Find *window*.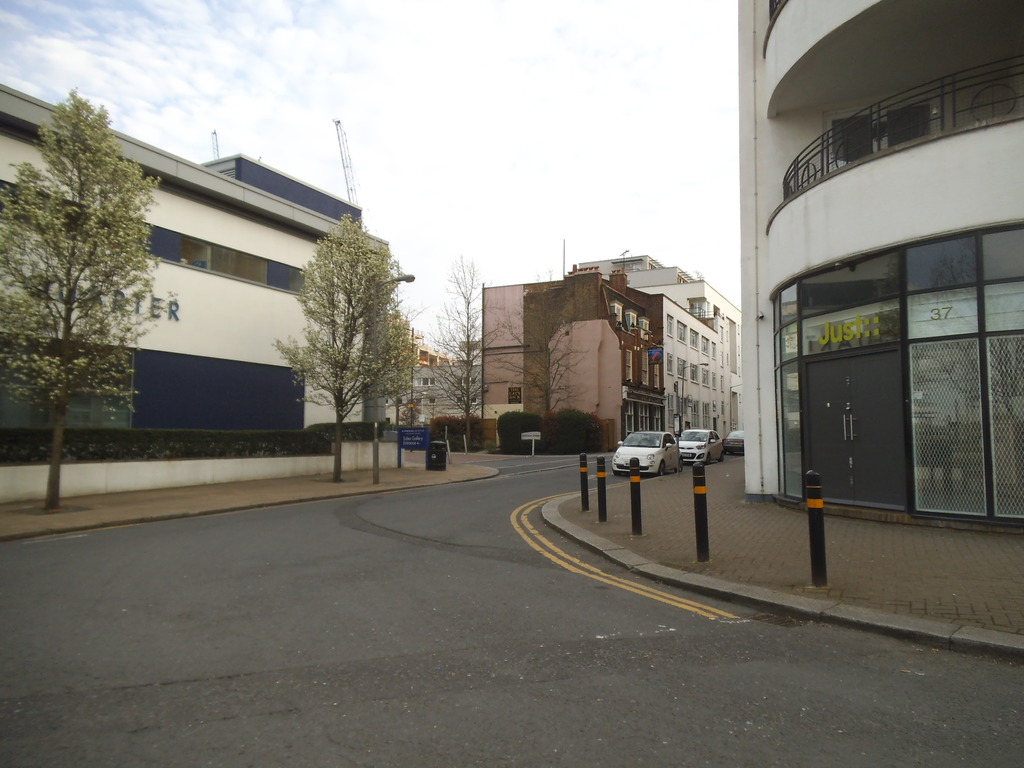
BBox(454, 394, 477, 406).
